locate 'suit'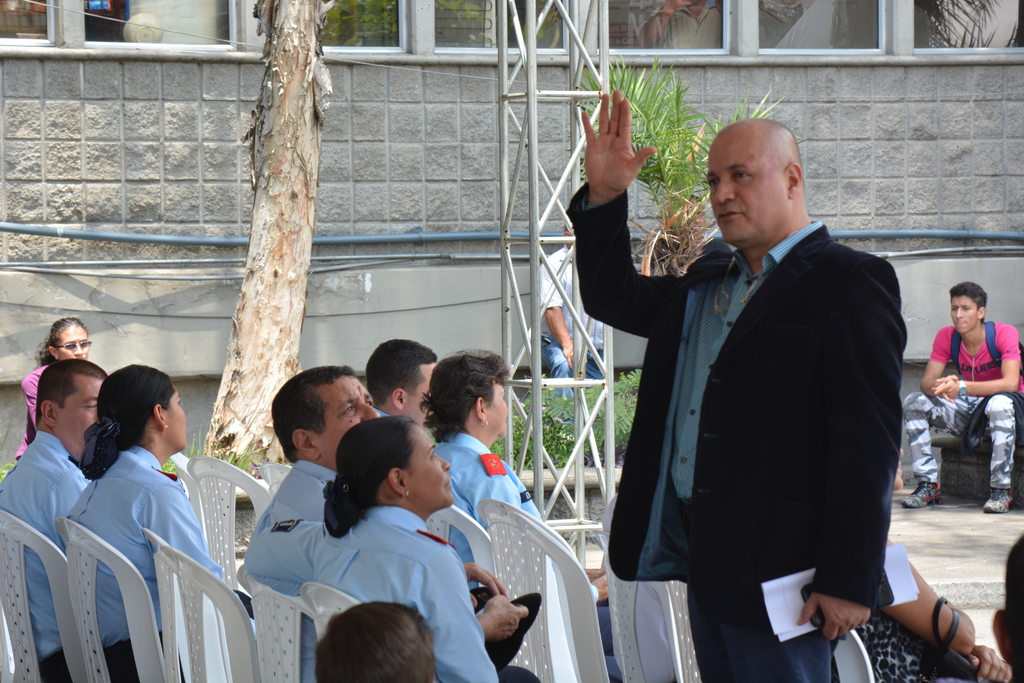
530, 90, 915, 645
